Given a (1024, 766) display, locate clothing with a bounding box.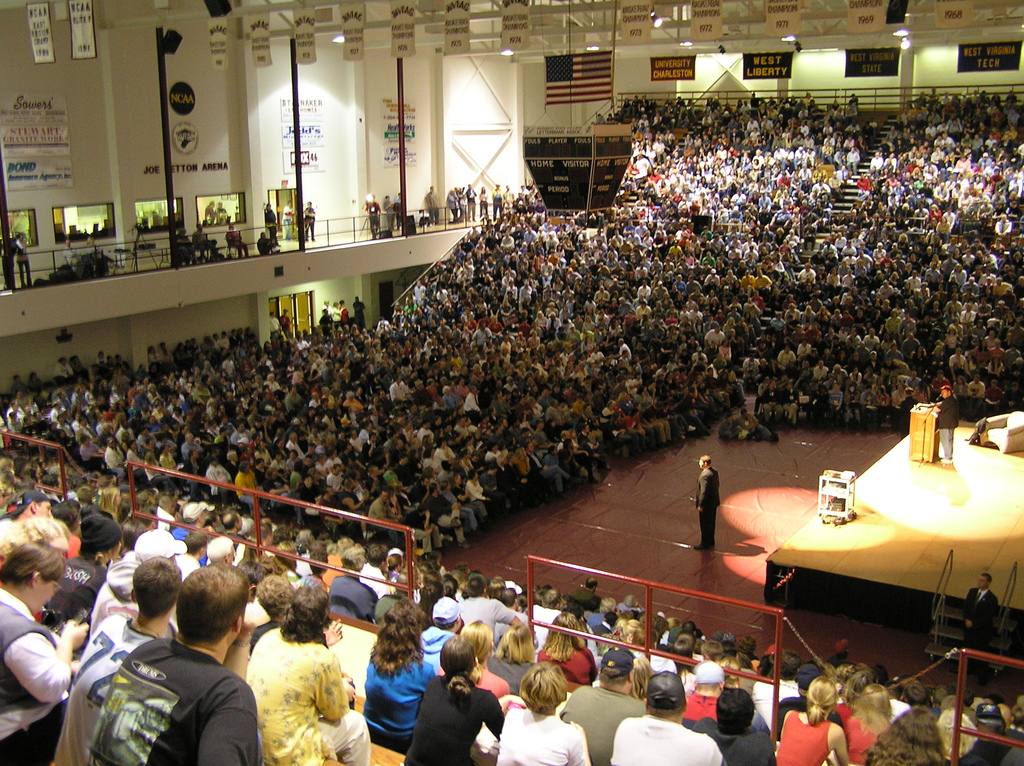
Located: {"left": 937, "top": 390, "right": 961, "bottom": 456}.
